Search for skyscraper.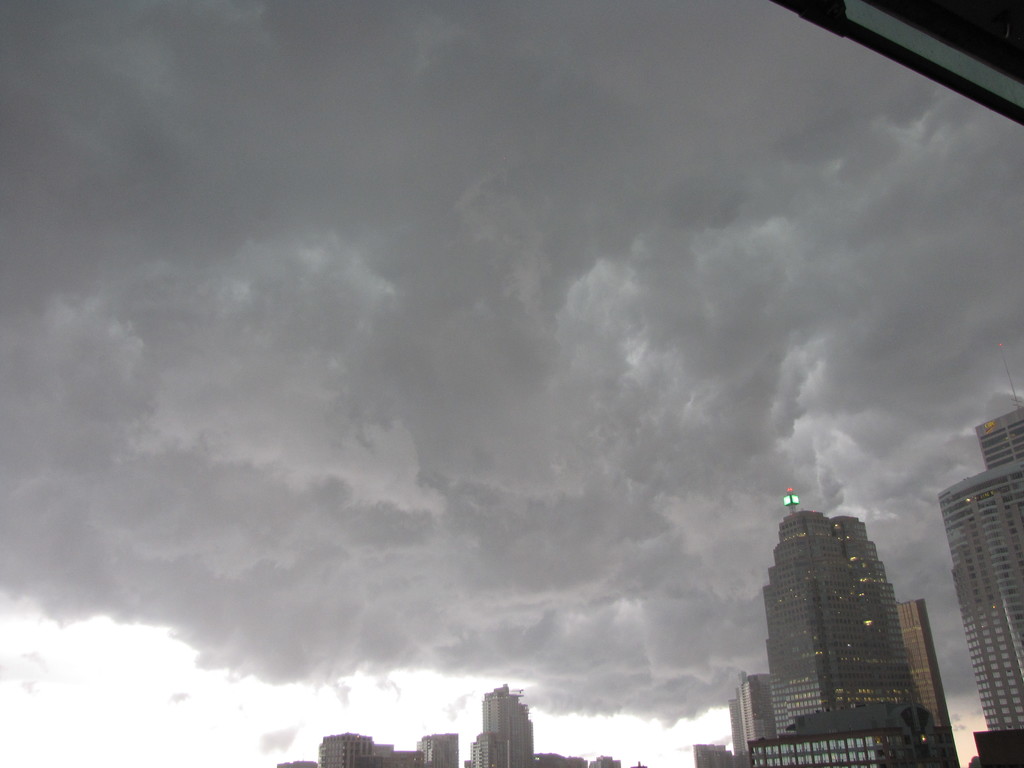
Found at {"left": 776, "top": 487, "right": 931, "bottom": 740}.
